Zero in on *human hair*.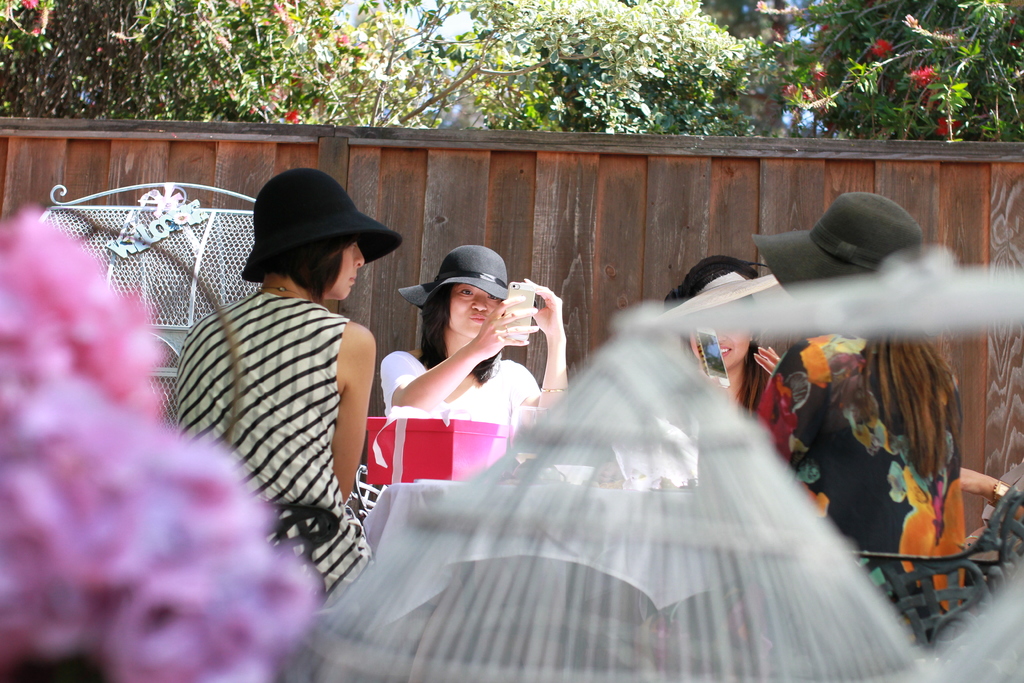
Zeroed in: [271,232,361,302].
